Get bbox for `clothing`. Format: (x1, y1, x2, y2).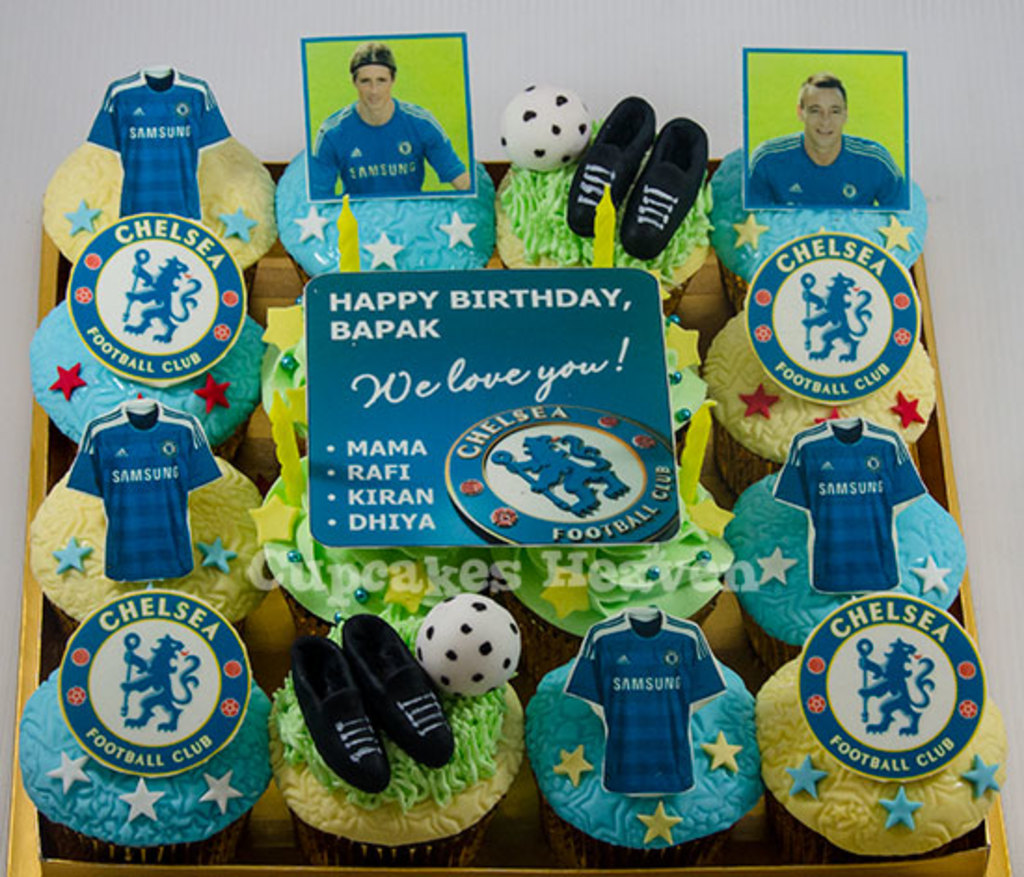
(80, 67, 229, 220).
